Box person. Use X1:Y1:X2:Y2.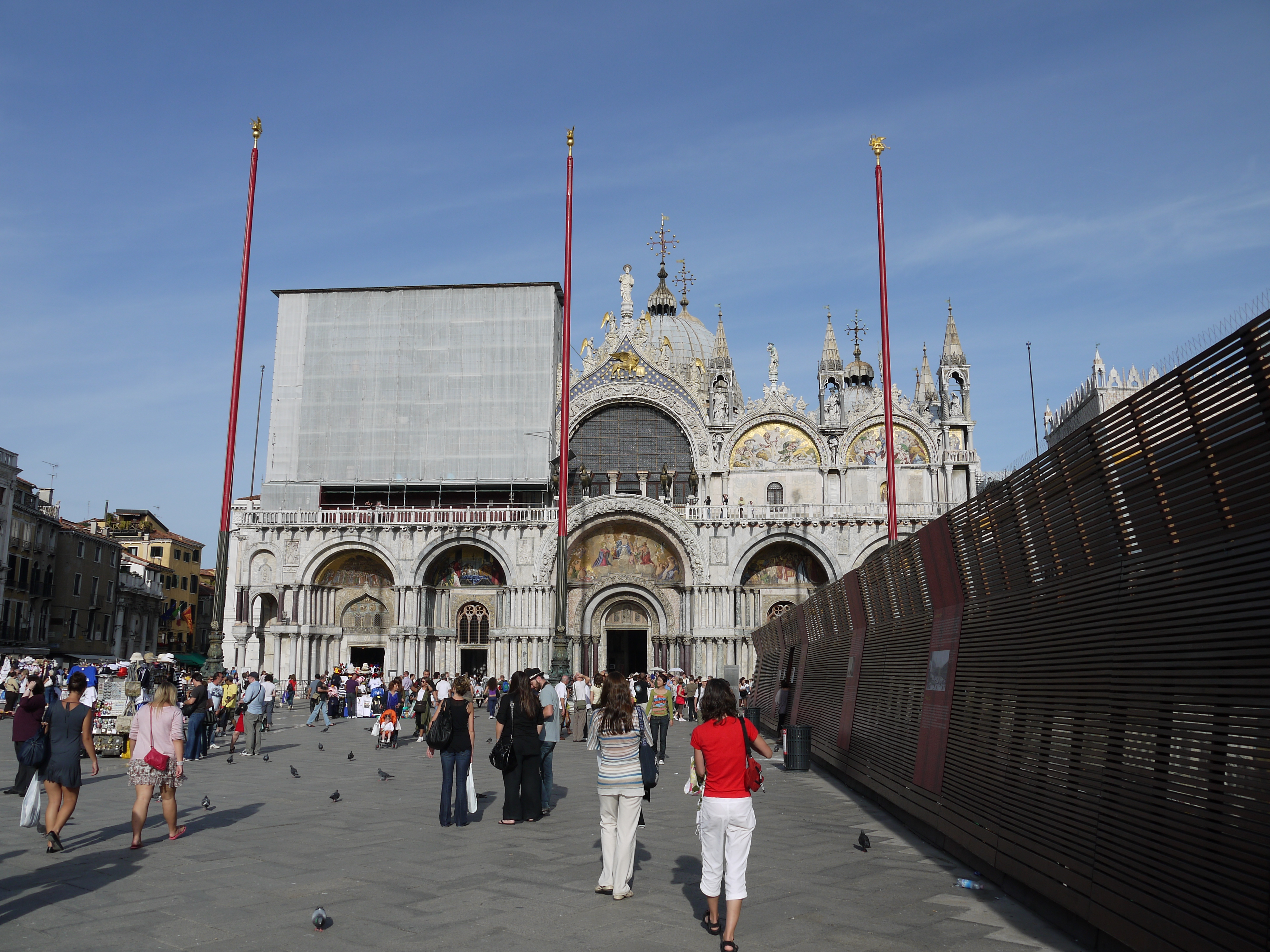
156:214:173:261.
